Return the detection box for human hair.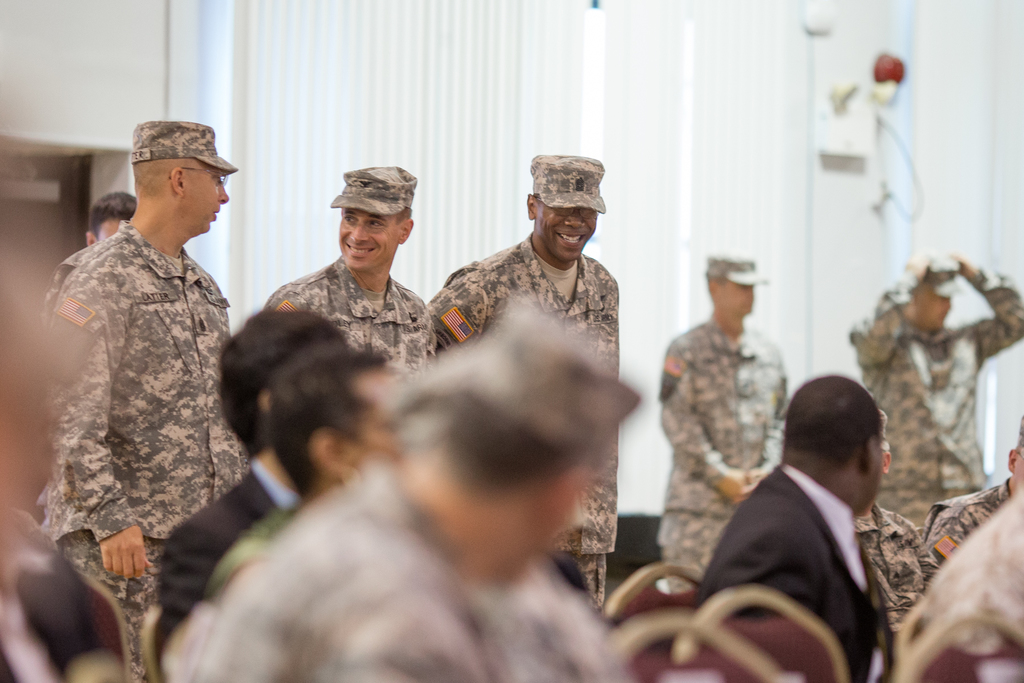
(x1=772, y1=370, x2=888, y2=479).
